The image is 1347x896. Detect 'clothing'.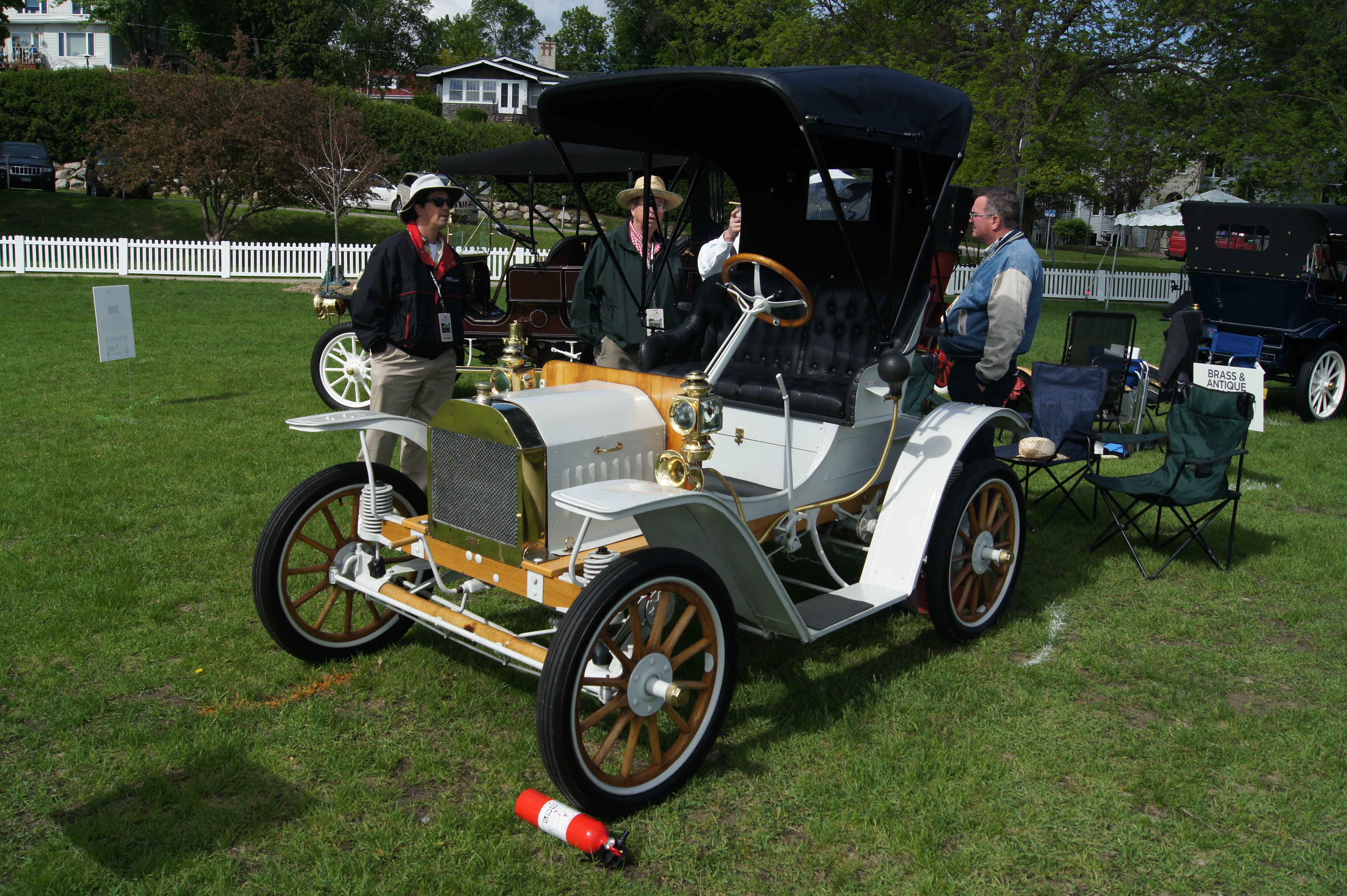
Detection: x1=276, y1=70, x2=309, y2=116.
